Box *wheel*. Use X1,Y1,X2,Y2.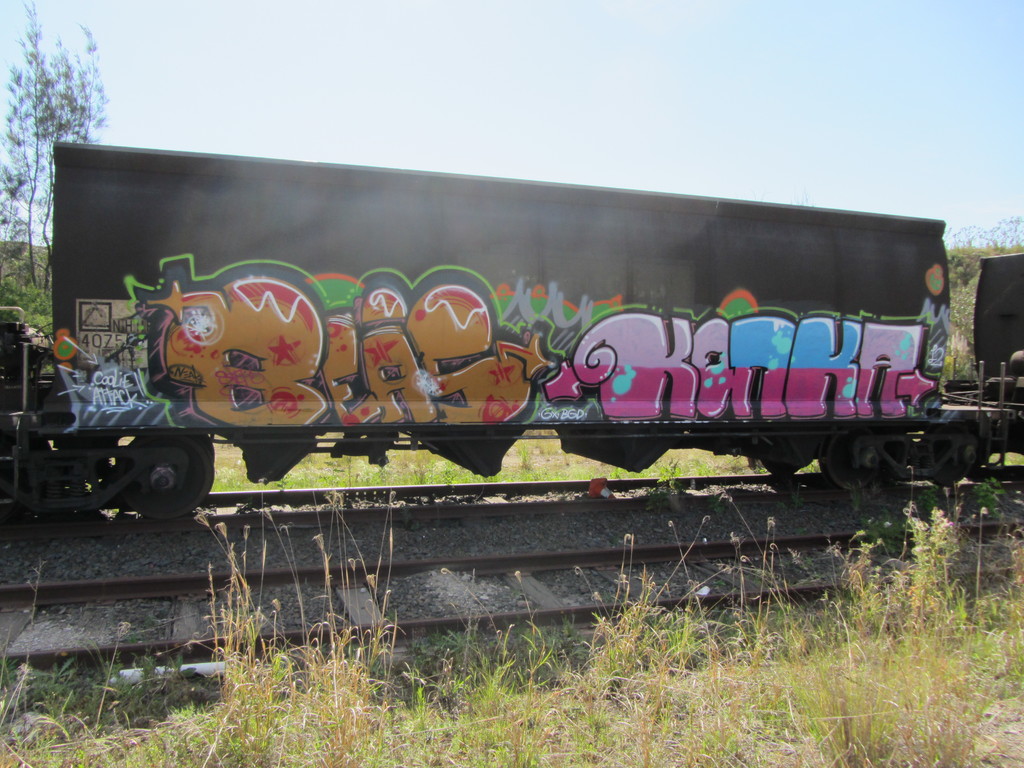
127,439,217,463.
